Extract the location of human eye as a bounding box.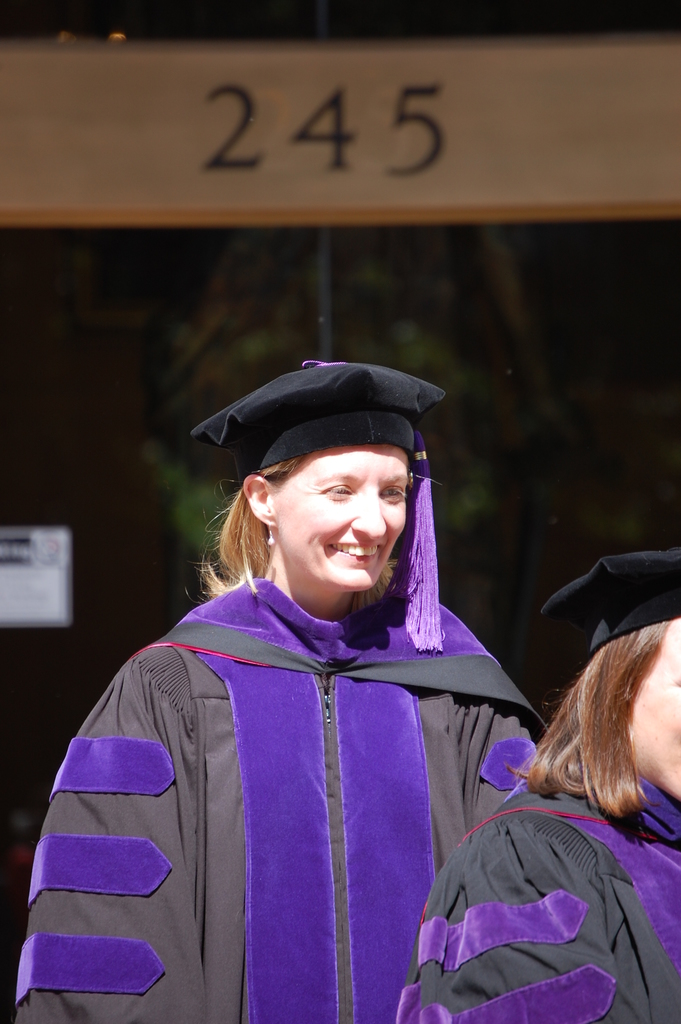
[379,484,403,504].
